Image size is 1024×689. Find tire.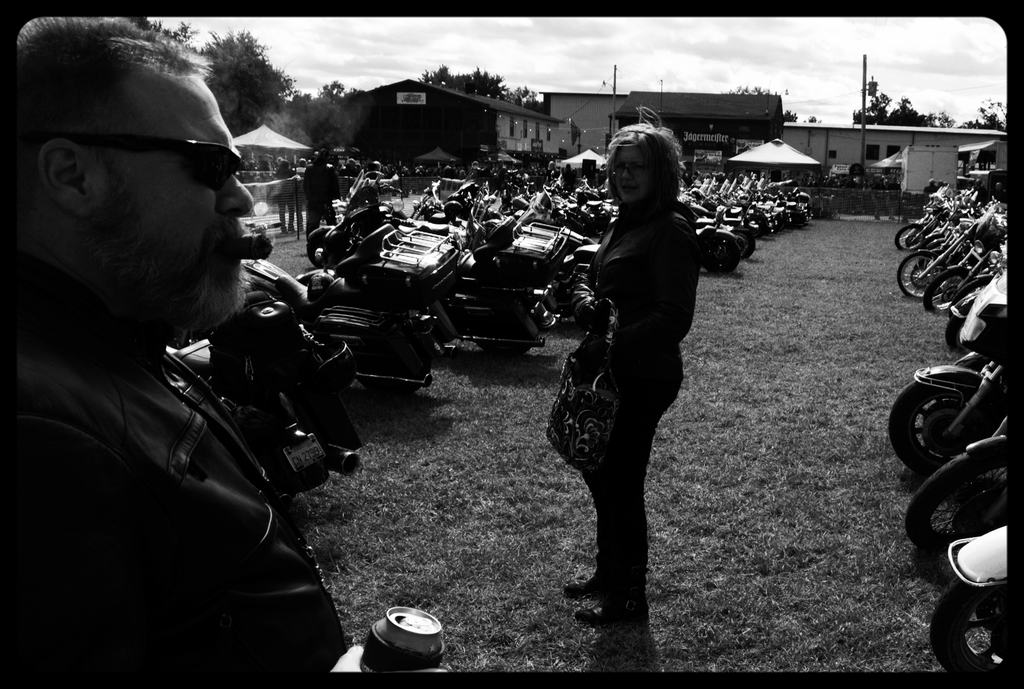
{"x1": 919, "y1": 267, "x2": 977, "y2": 311}.
